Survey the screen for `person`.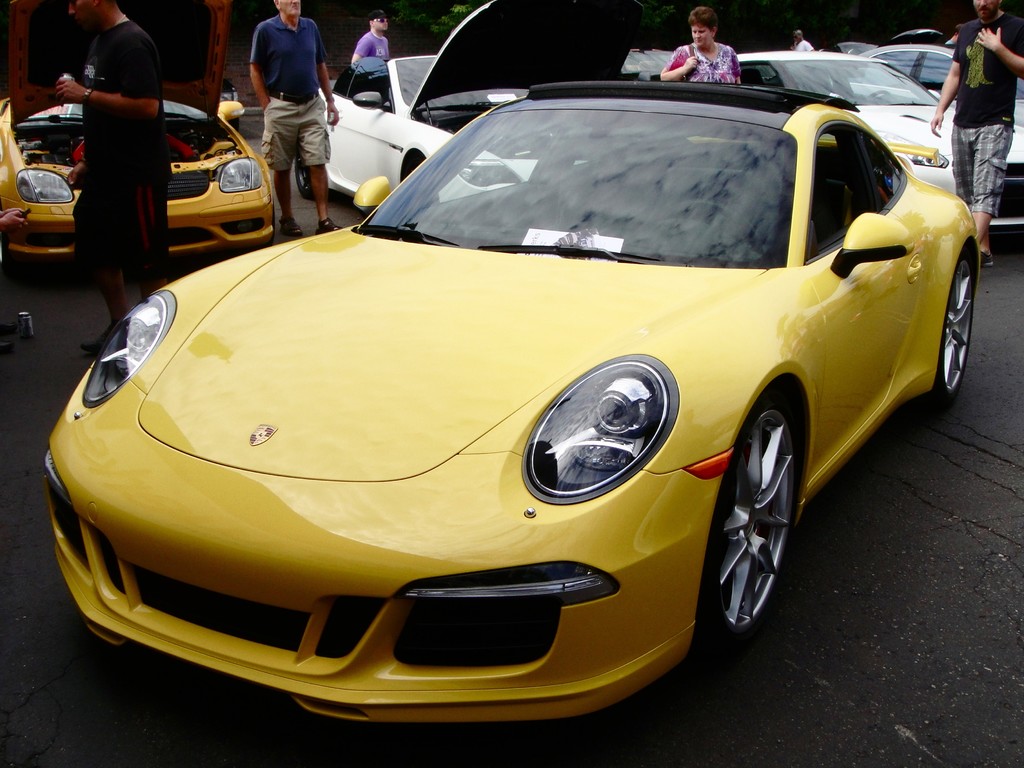
Survey found: crop(929, 0, 1023, 262).
